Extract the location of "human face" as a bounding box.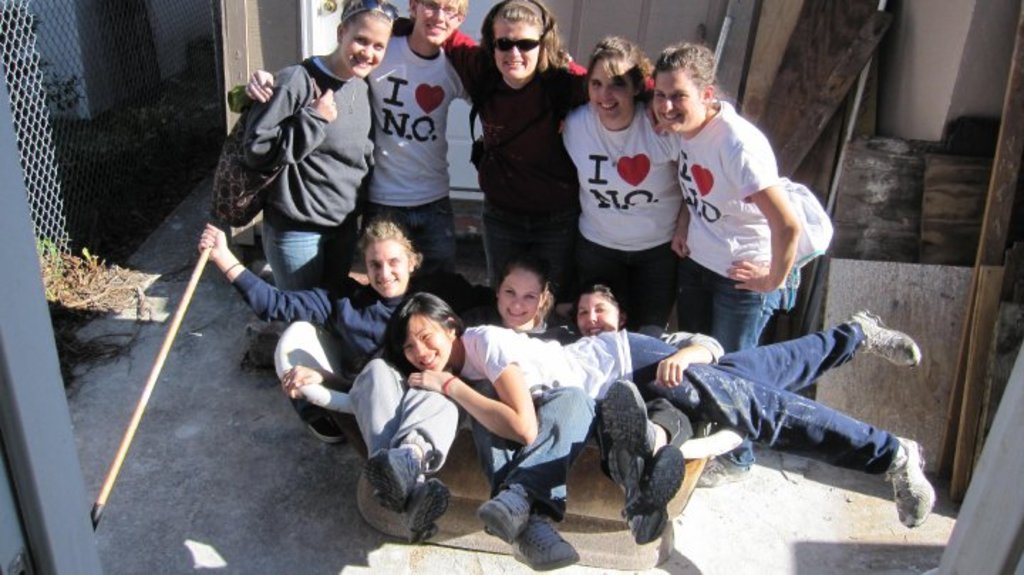
bbox=[412, 0, 461, 47].
